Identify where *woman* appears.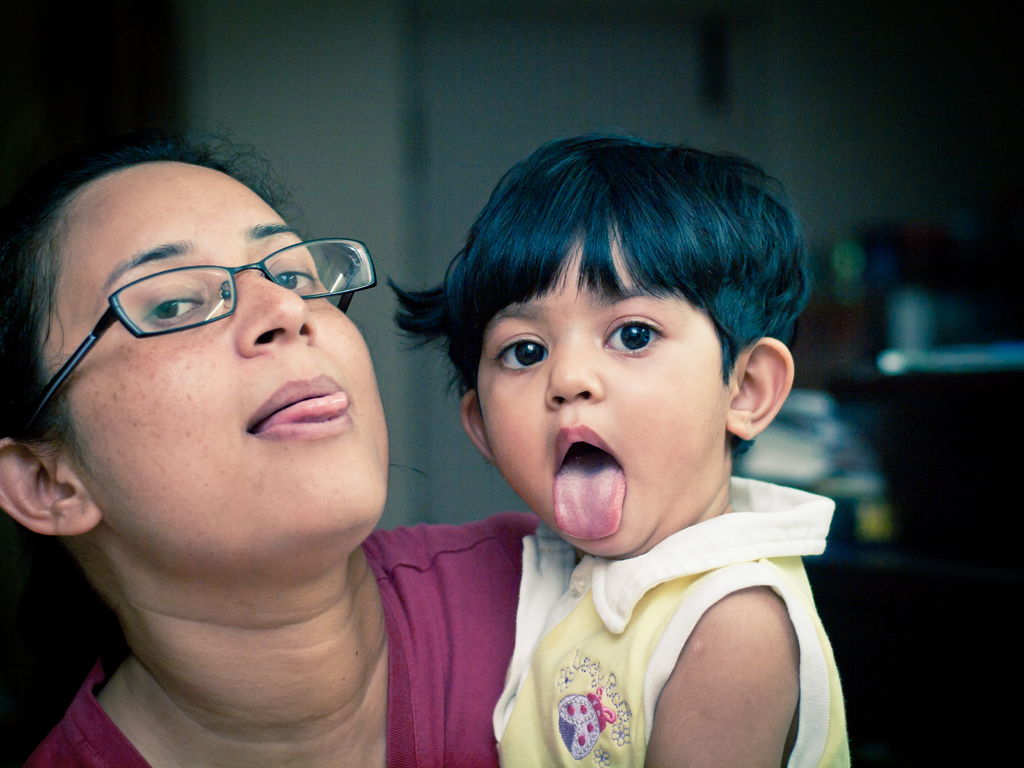
Appears at {"left": 0, "top": 93, "right": 493, "bottom": 767}.
